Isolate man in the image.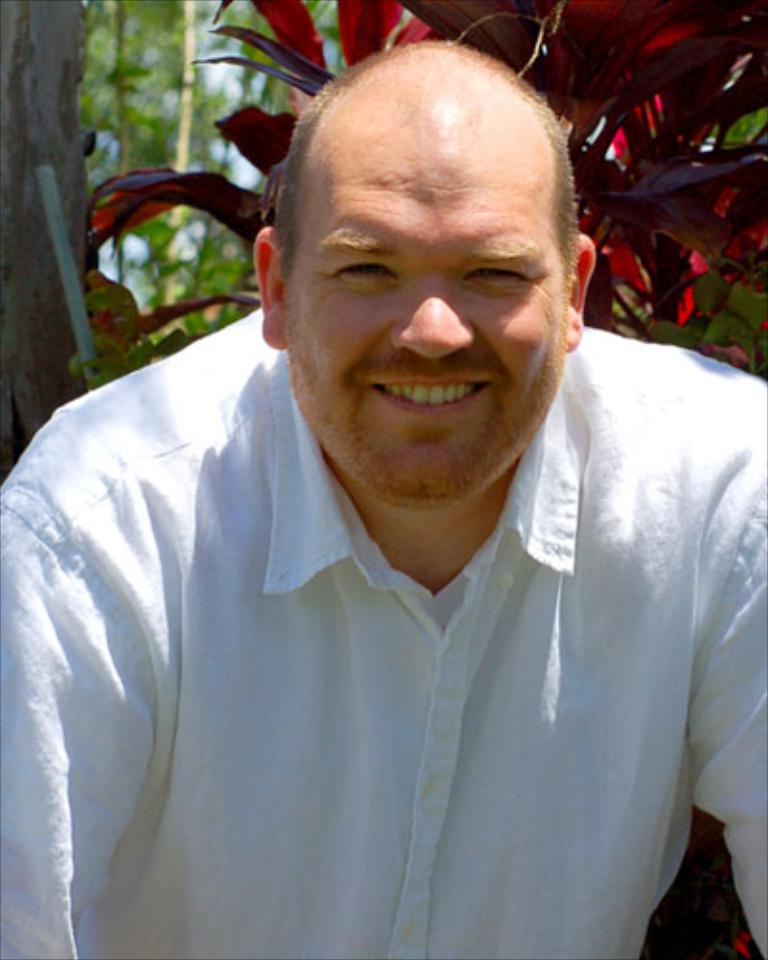
Isolated region: BBox(0, 31, 766, 958).
